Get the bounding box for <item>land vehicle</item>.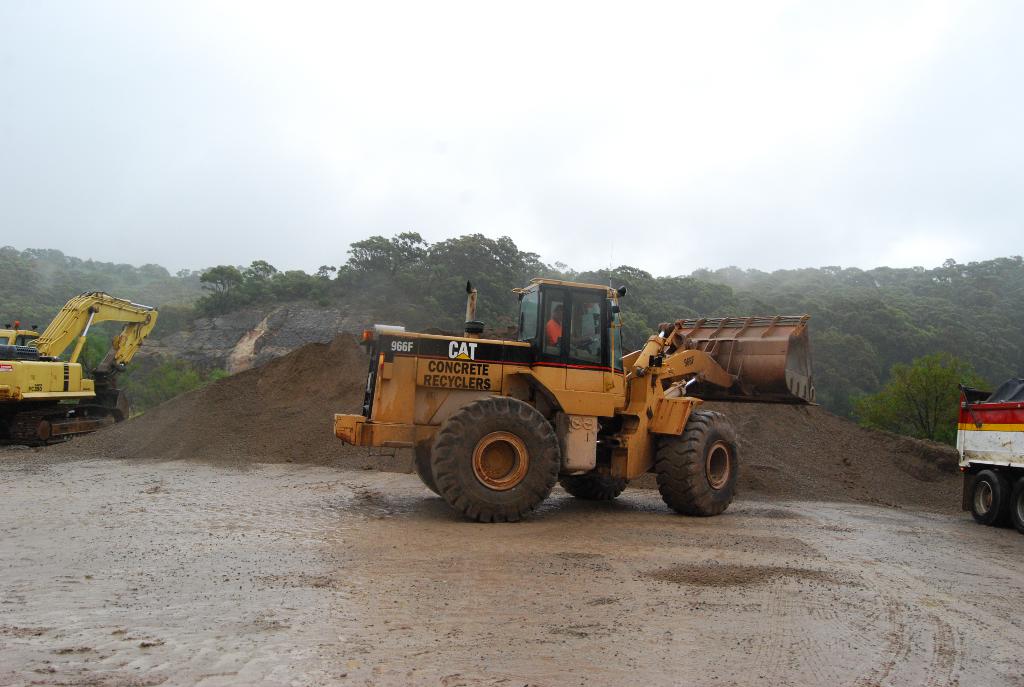
region(348, 275, 807, 535).
